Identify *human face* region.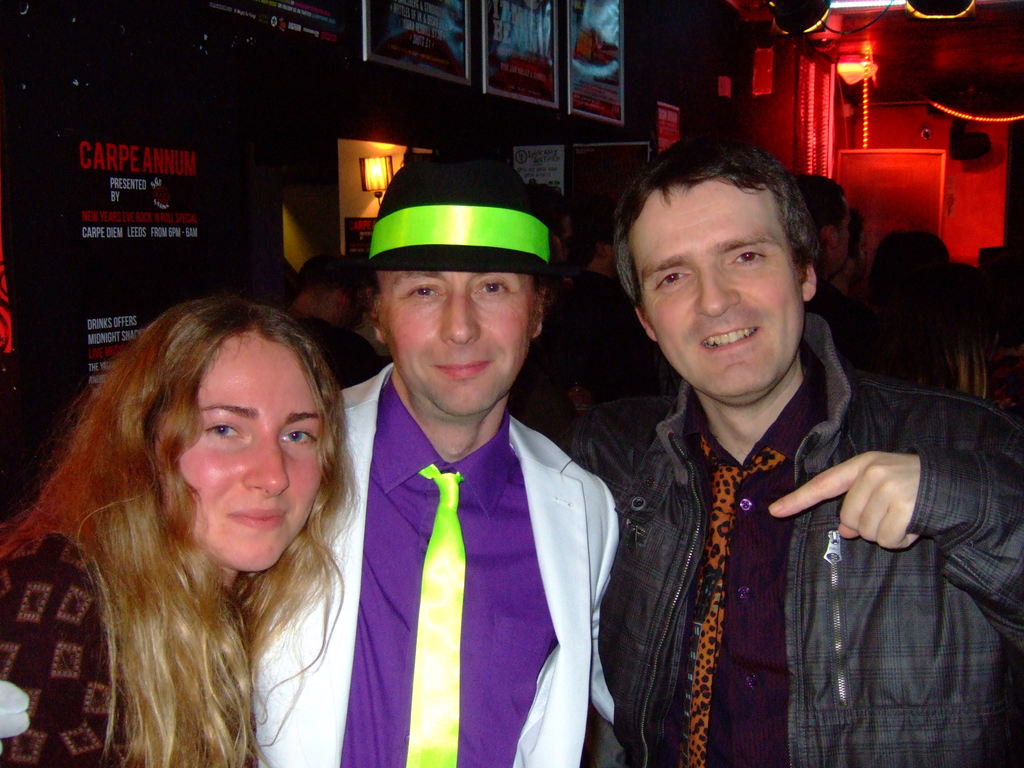
Region: <box>634,179,799,392</box>.
